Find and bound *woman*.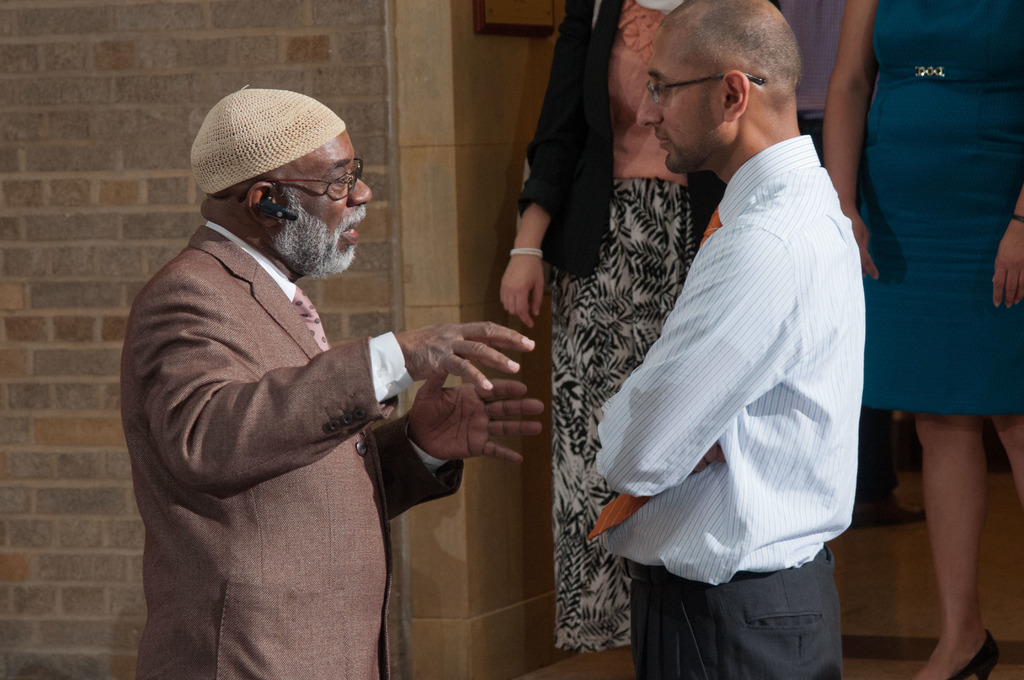
Bound: x1=854, y1=4, x2=1019, y2=619.
